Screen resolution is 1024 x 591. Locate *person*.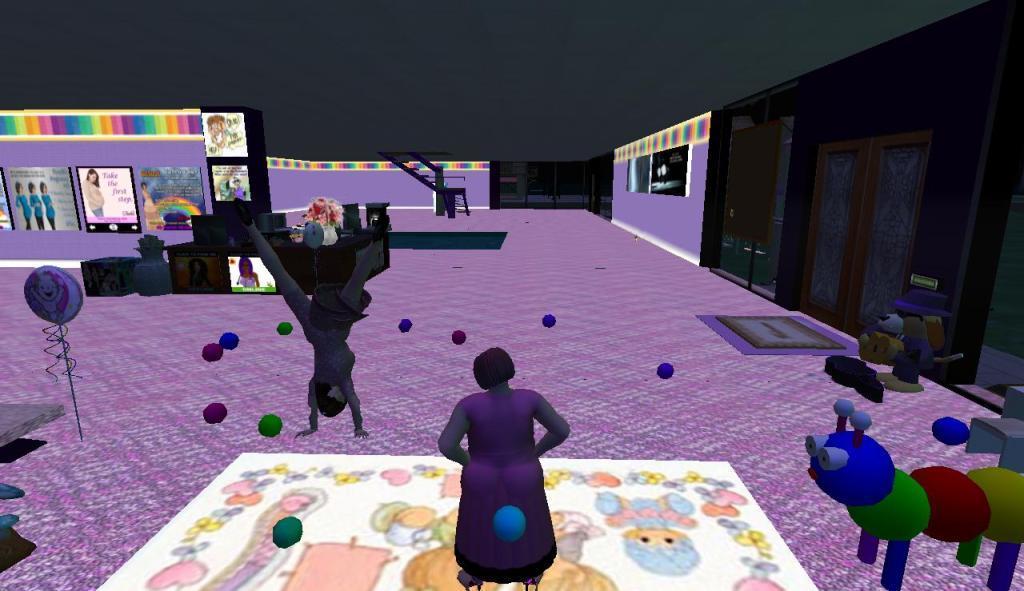
region(17, 182, 33, 230).
